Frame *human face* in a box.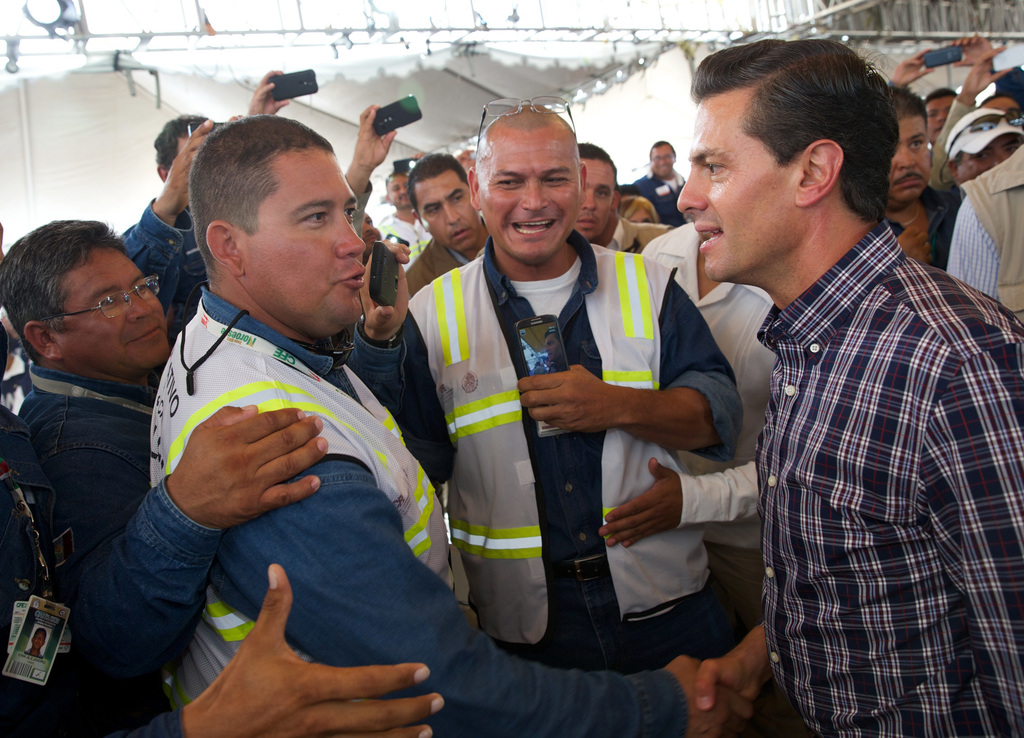
x1=673 y1=95 x2=799 y2=280.
